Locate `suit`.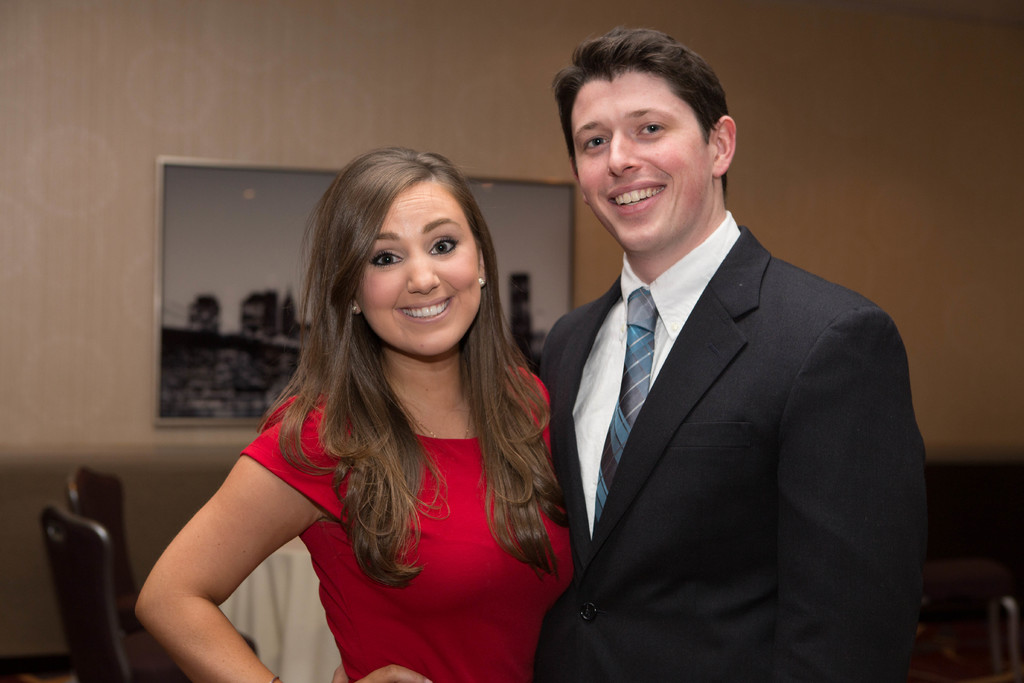
Bounding box: BBox(524, 97, 927, 682).
